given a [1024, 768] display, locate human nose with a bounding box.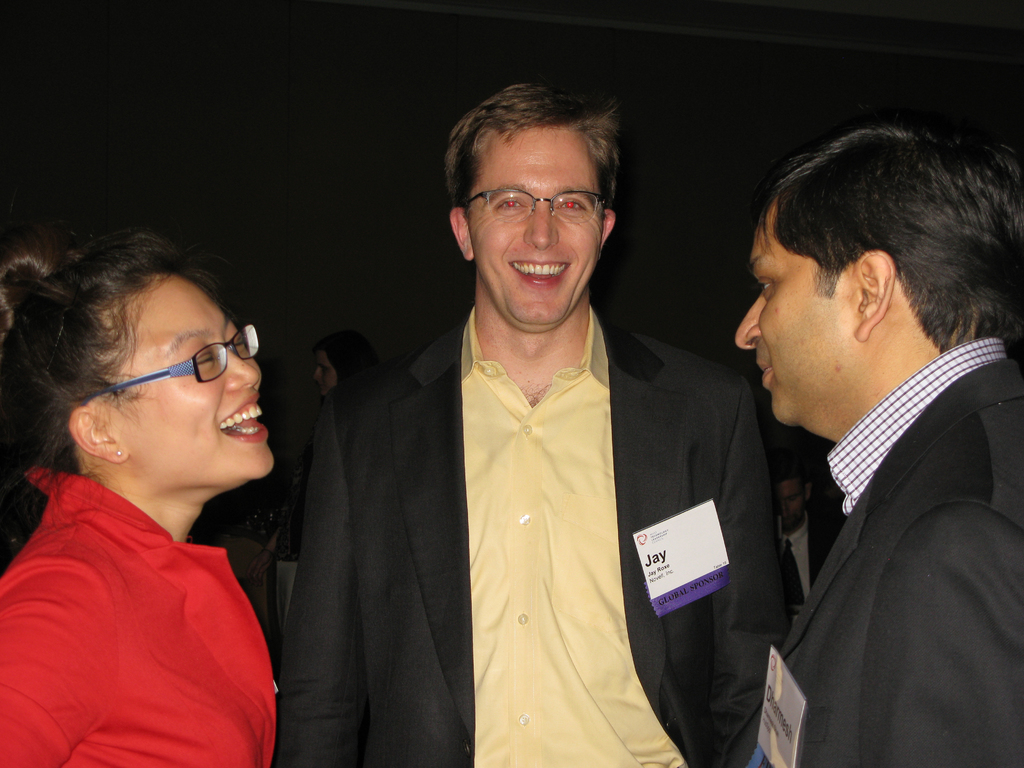
Located: box=[225, 348, 259, 390].
